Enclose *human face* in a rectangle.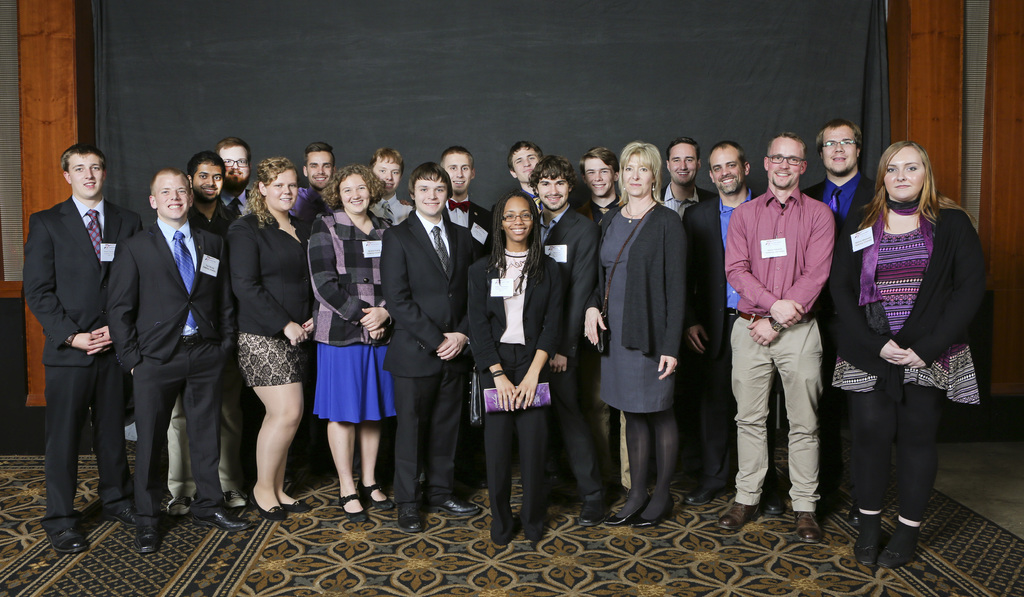
<box>67,159,106,204</box>.
